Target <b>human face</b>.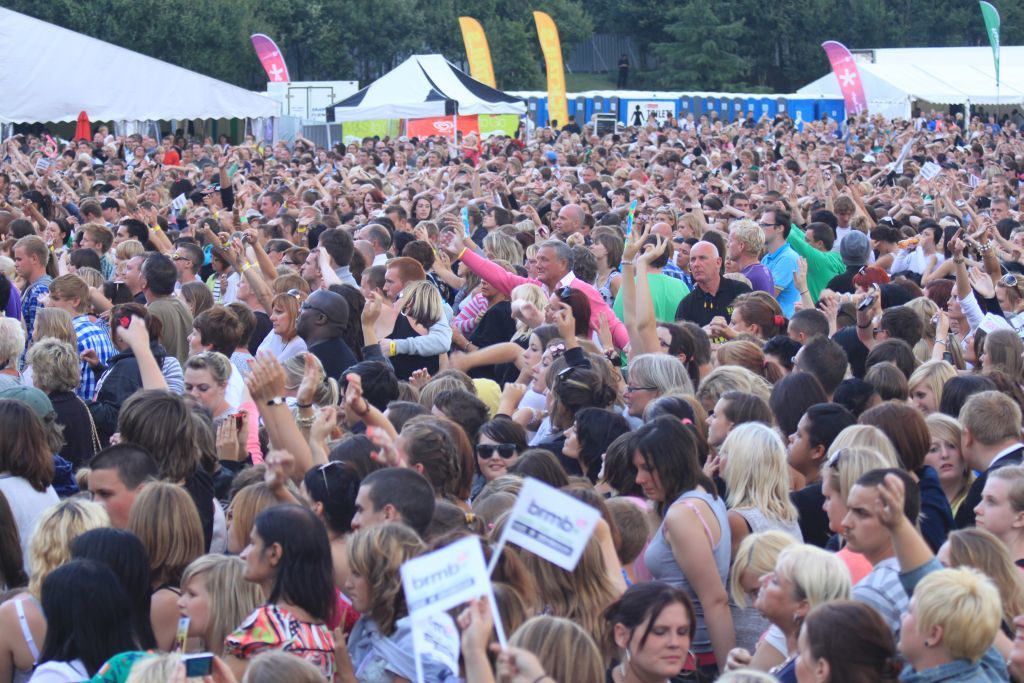
Target region: (658,328,672,356).
